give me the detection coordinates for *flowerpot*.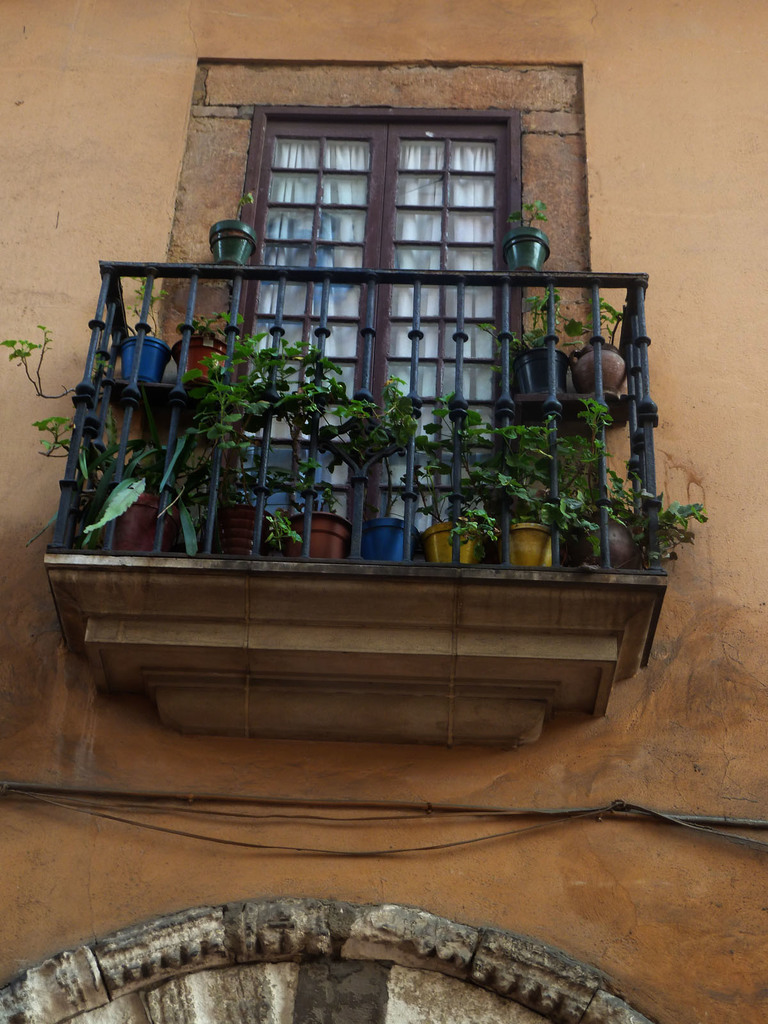
(left=574, top=337, right=634, bottom=396).
